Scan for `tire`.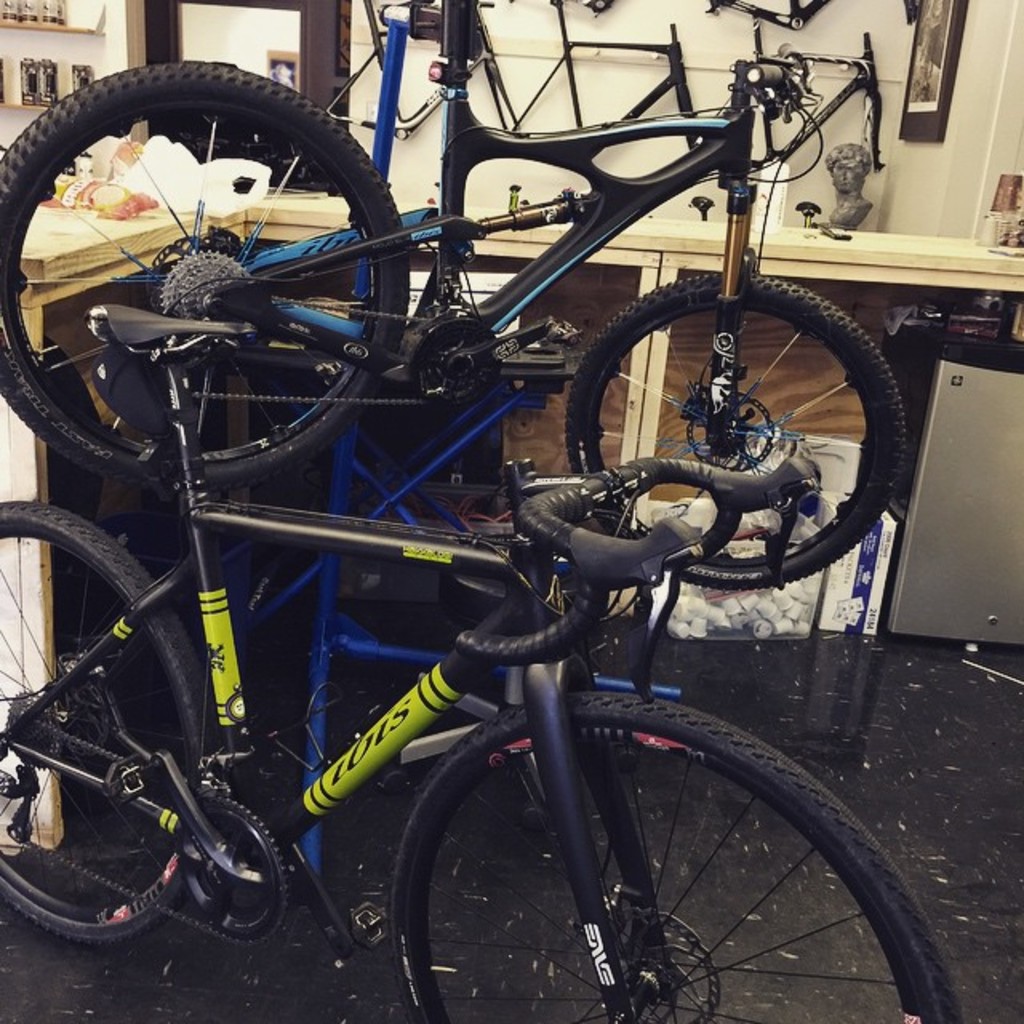
Scan result: 10 53 413 467.
